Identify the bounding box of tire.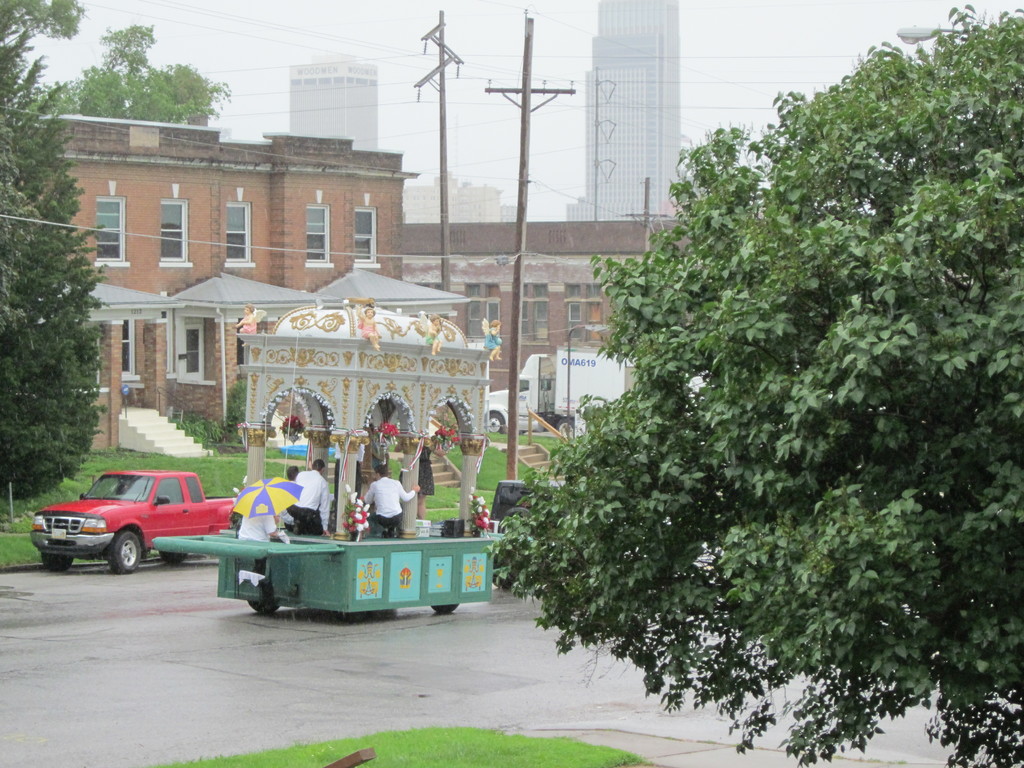
crop(44, 553, 77, 574).
